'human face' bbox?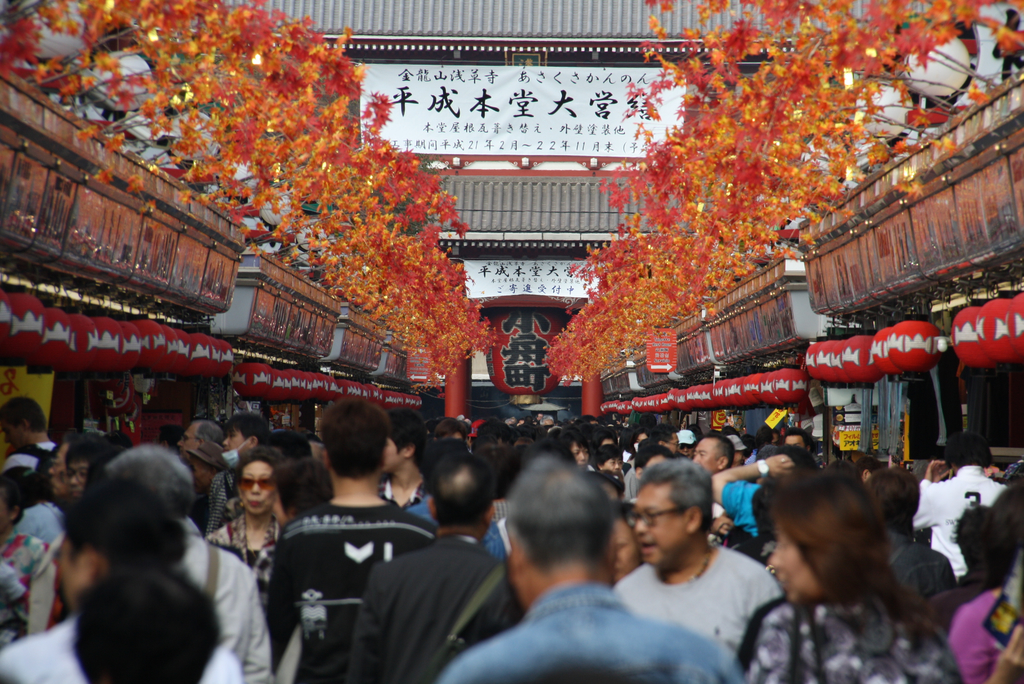
238:461:273:515
